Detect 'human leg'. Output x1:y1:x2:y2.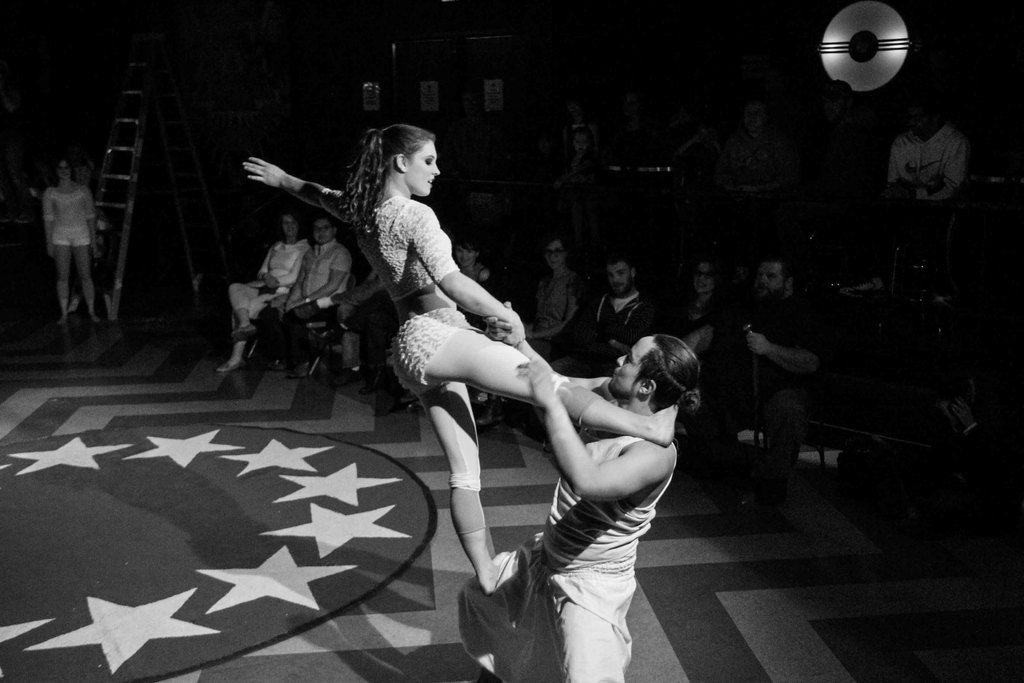
217:289:273:373.
